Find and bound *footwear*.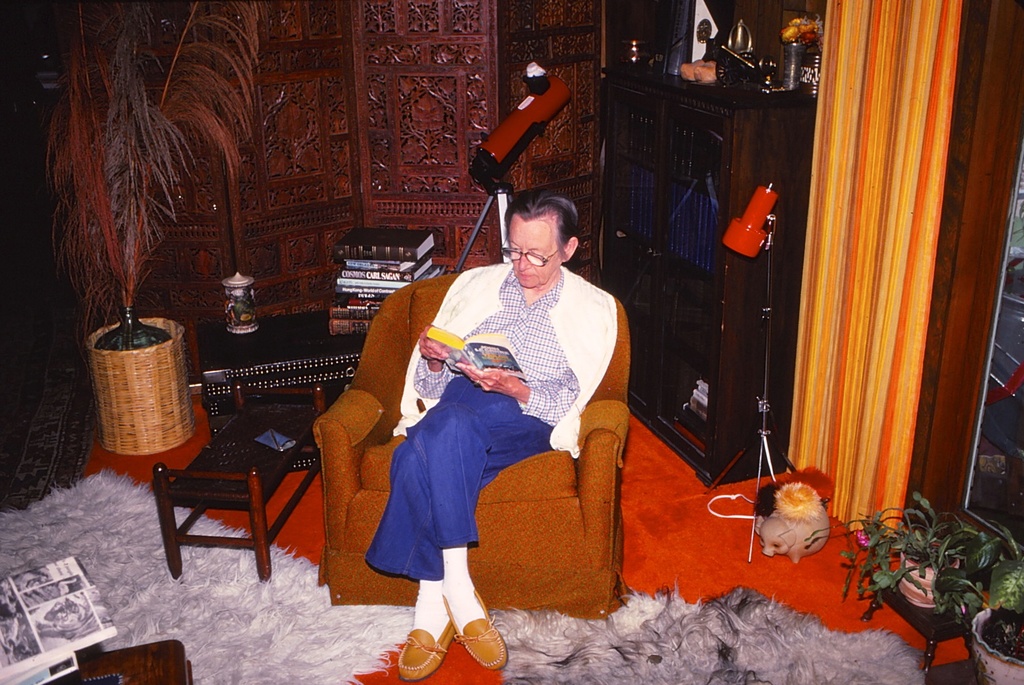
Bound: select_region(393, 626, 452, 684).
